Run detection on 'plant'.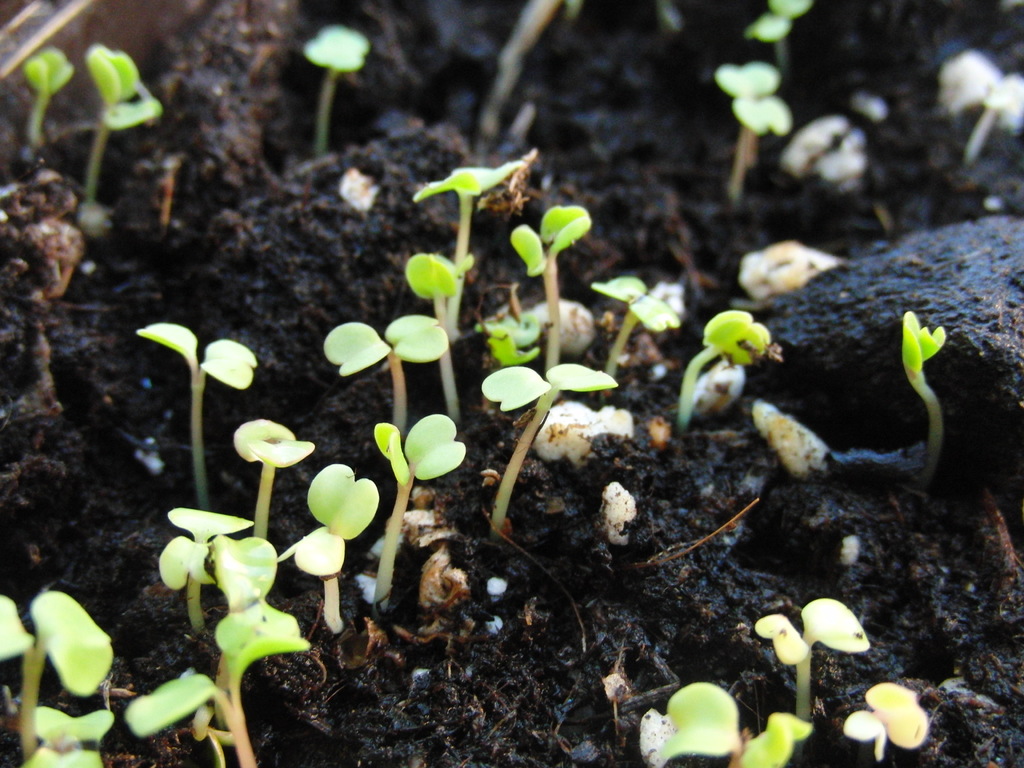
Result: locate(899, 306, 952, 487).
